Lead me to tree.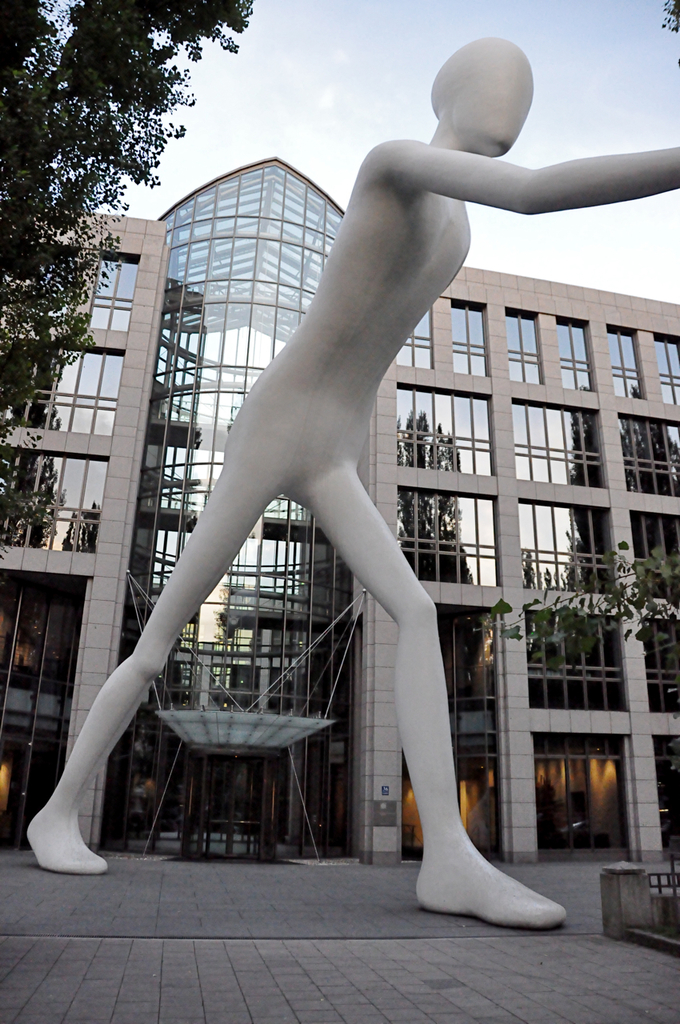
Lead to [0, 0, 254, 587].
